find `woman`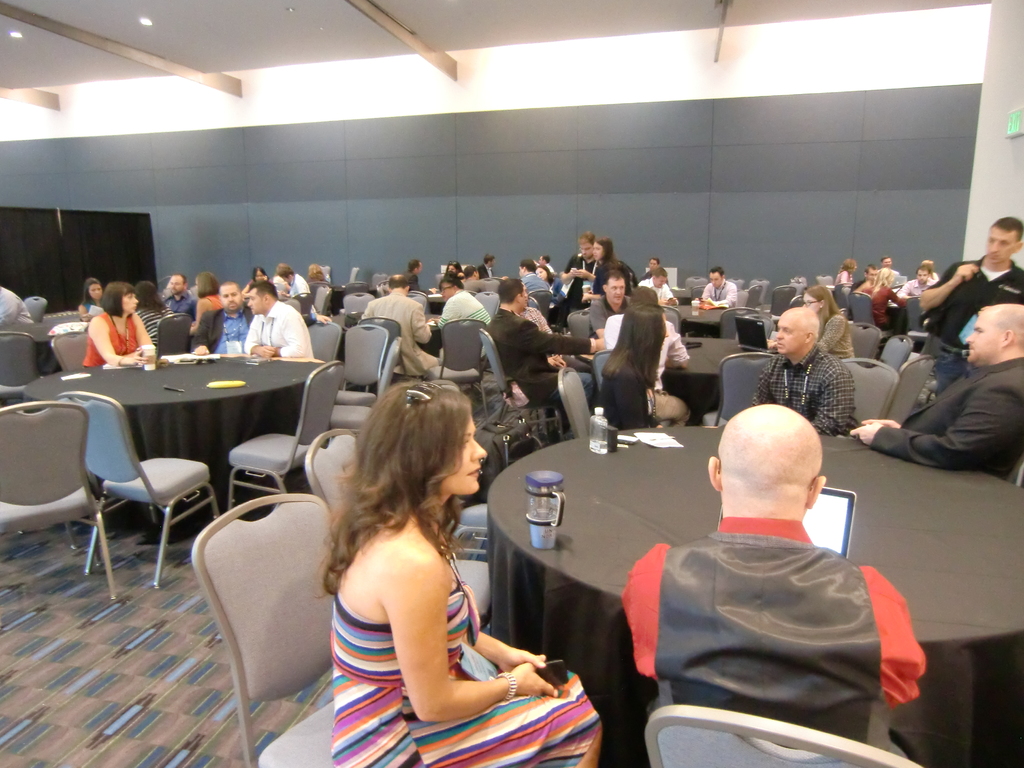
295:371:561:767
